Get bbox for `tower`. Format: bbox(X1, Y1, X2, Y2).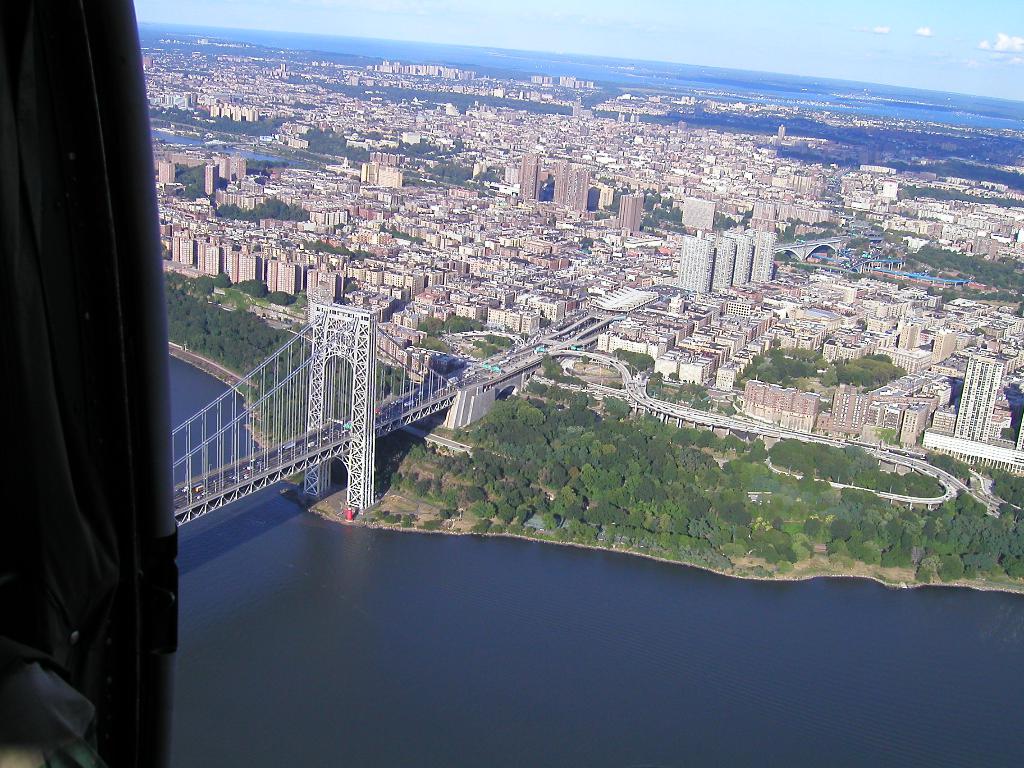
bbox(705, 246, 728, 286).
